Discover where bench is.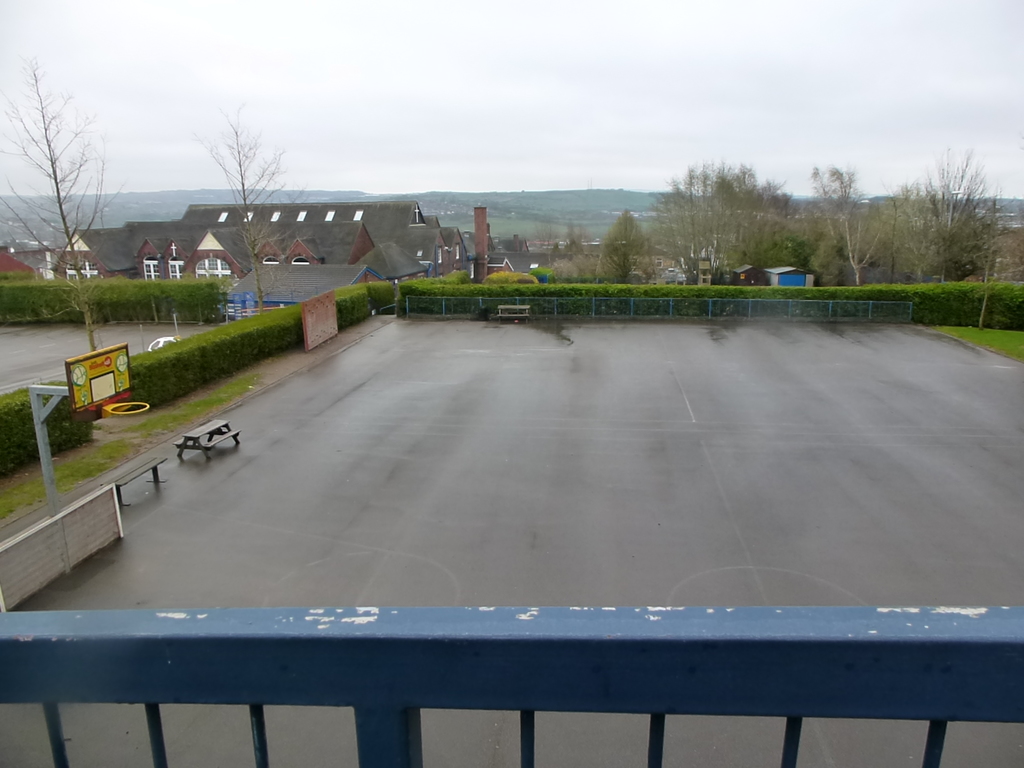
Discovered at [left=105, top=458, right=166, bottom=507].
